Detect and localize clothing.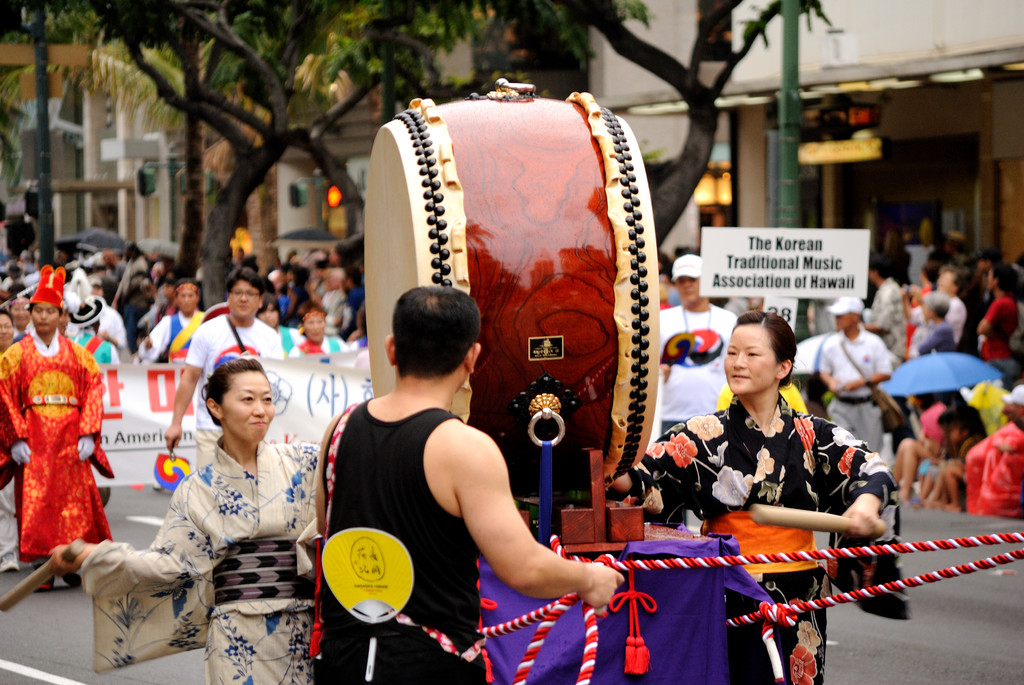
Localized at x1=0, y1=329, x2=102, y2=551.
